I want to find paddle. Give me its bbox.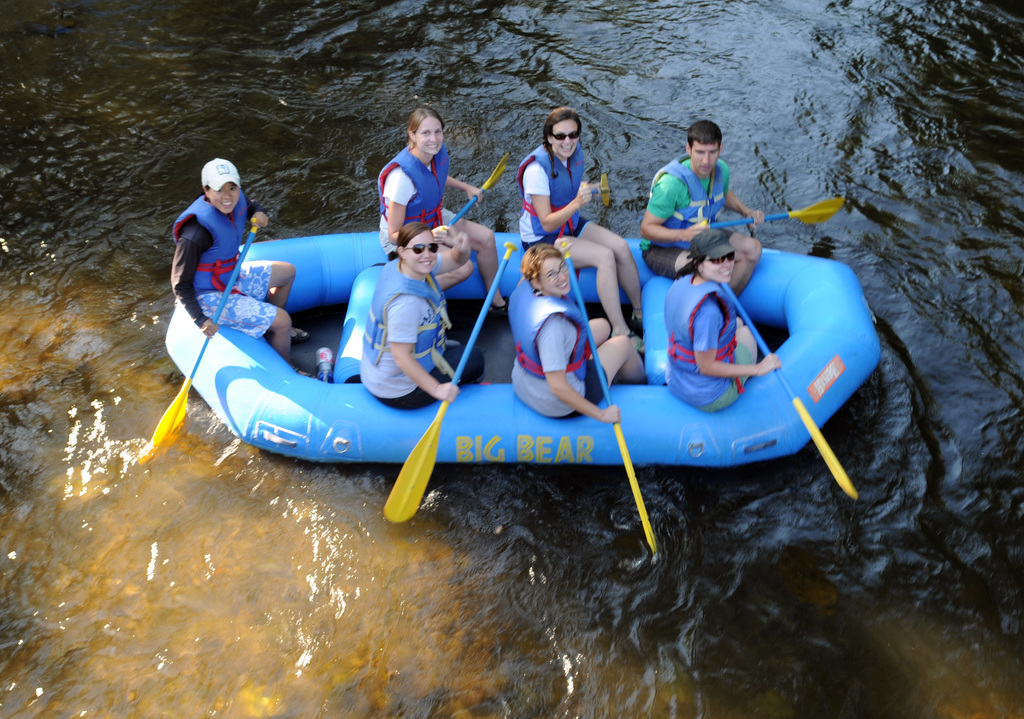
136 205 264 467.
